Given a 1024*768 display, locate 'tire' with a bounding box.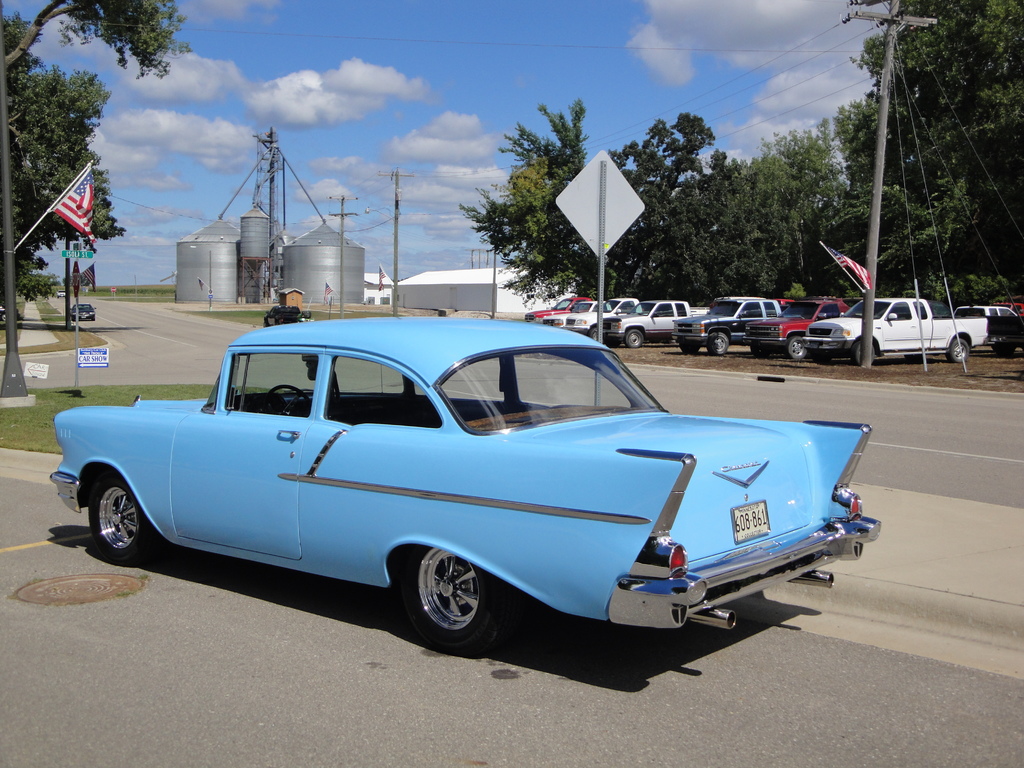
Located: bbox=(708, 332, 728, 355).
